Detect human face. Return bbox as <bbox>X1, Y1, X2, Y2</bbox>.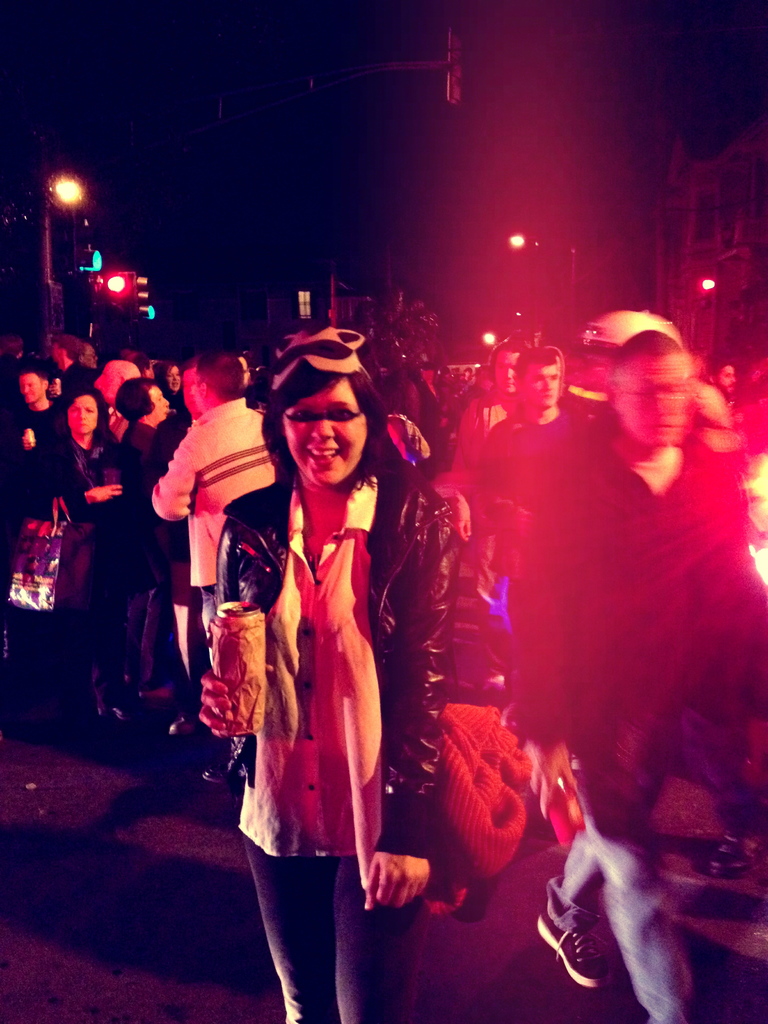
<bbox>163, 366, 184, 387</bbox>.
